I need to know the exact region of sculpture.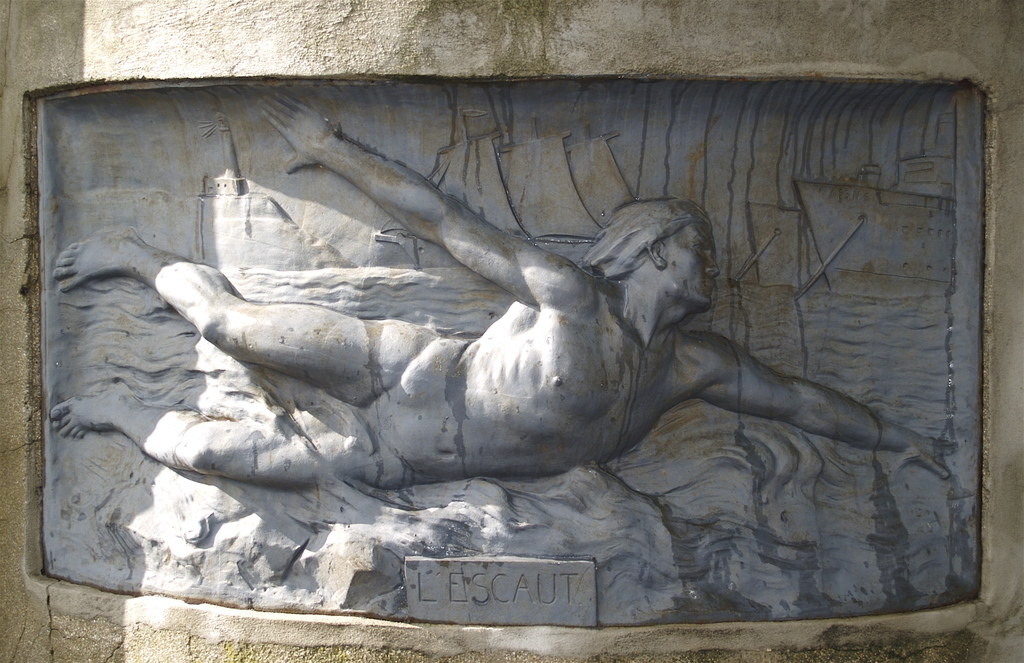
Region: 68 88 961 593.
